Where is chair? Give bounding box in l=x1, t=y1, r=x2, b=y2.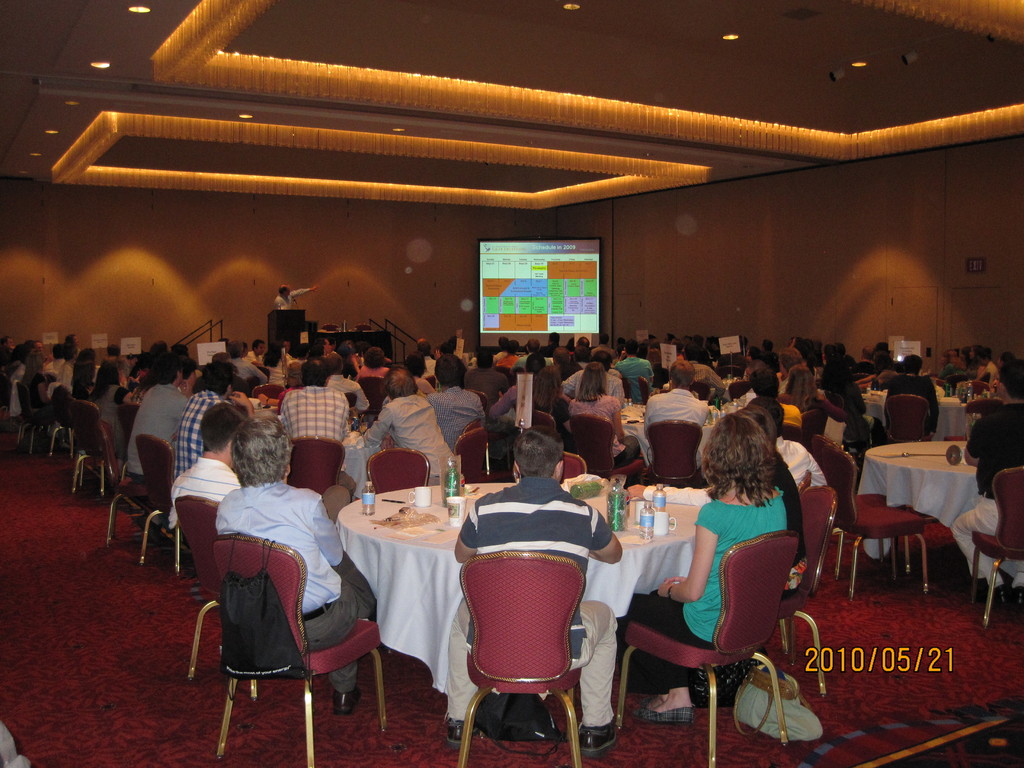
l=808, t=431, r=937, b=604.
